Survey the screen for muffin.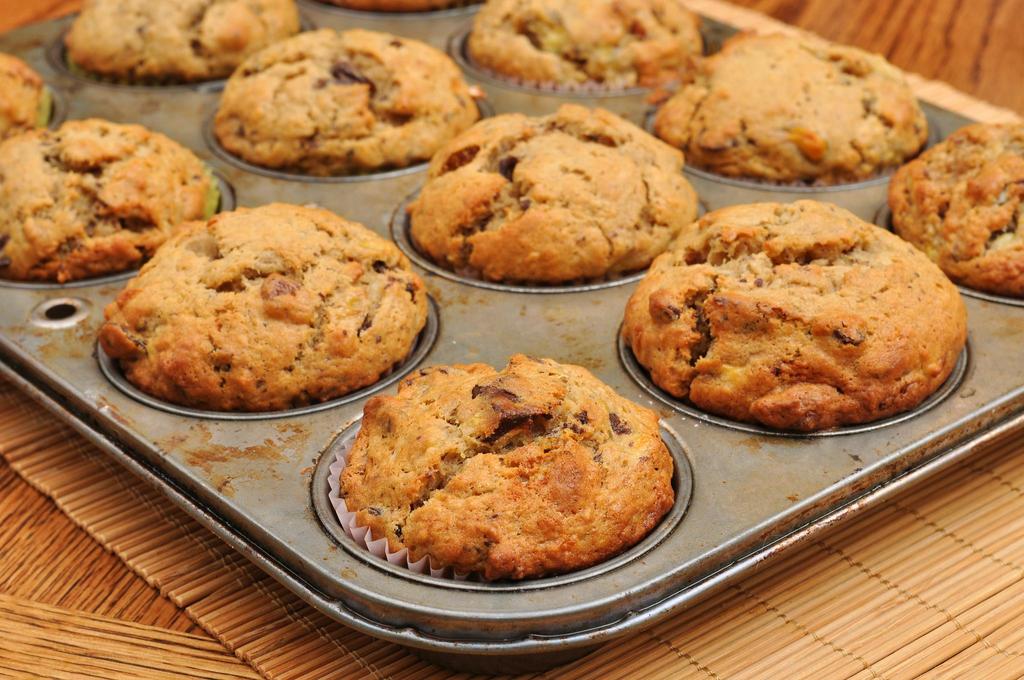
Survey found: 329/353/673/583.
